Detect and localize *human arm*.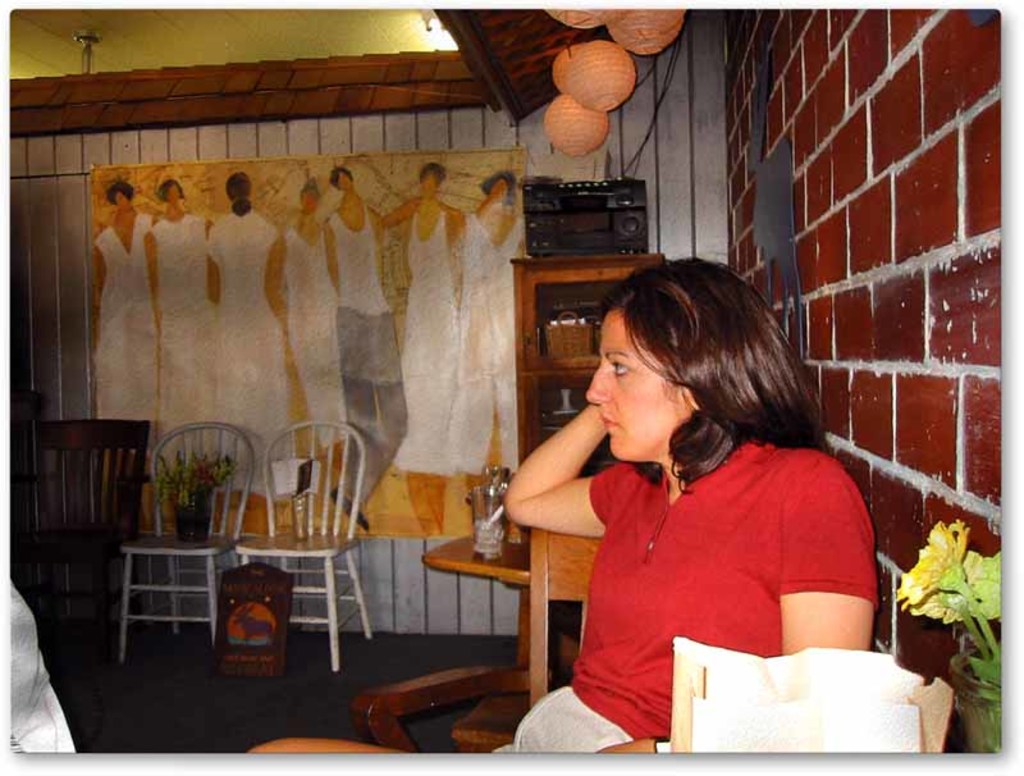
Localized at x1=767 y1=443 x2=879 y2=659.
